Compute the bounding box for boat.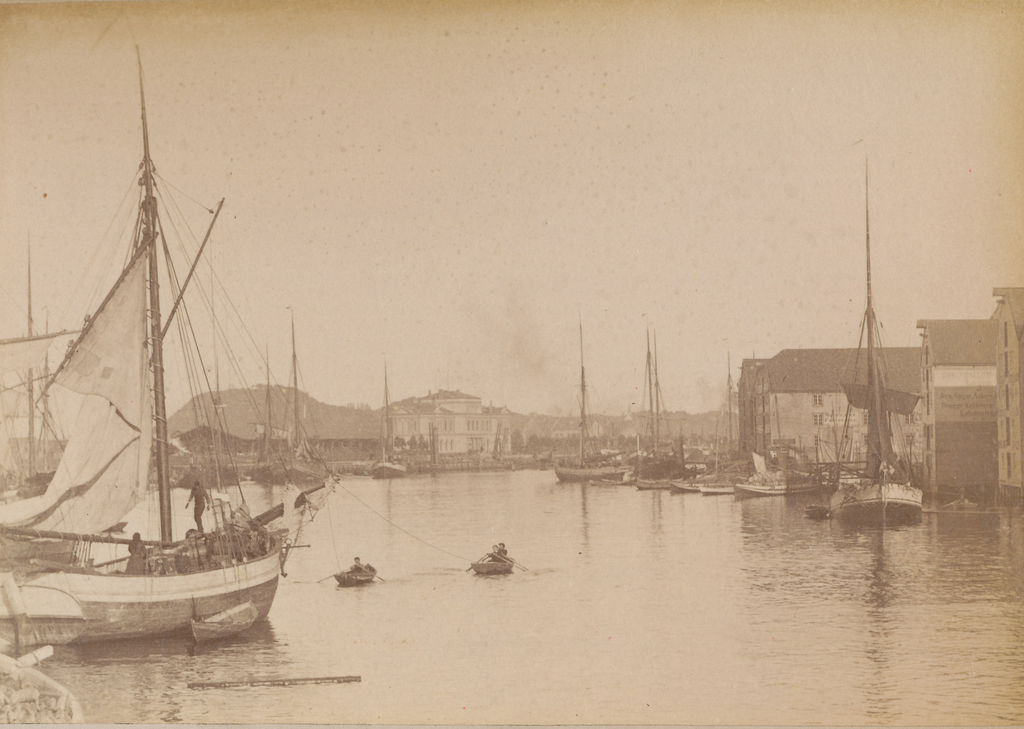
box=[475, 542, 514, 576].
